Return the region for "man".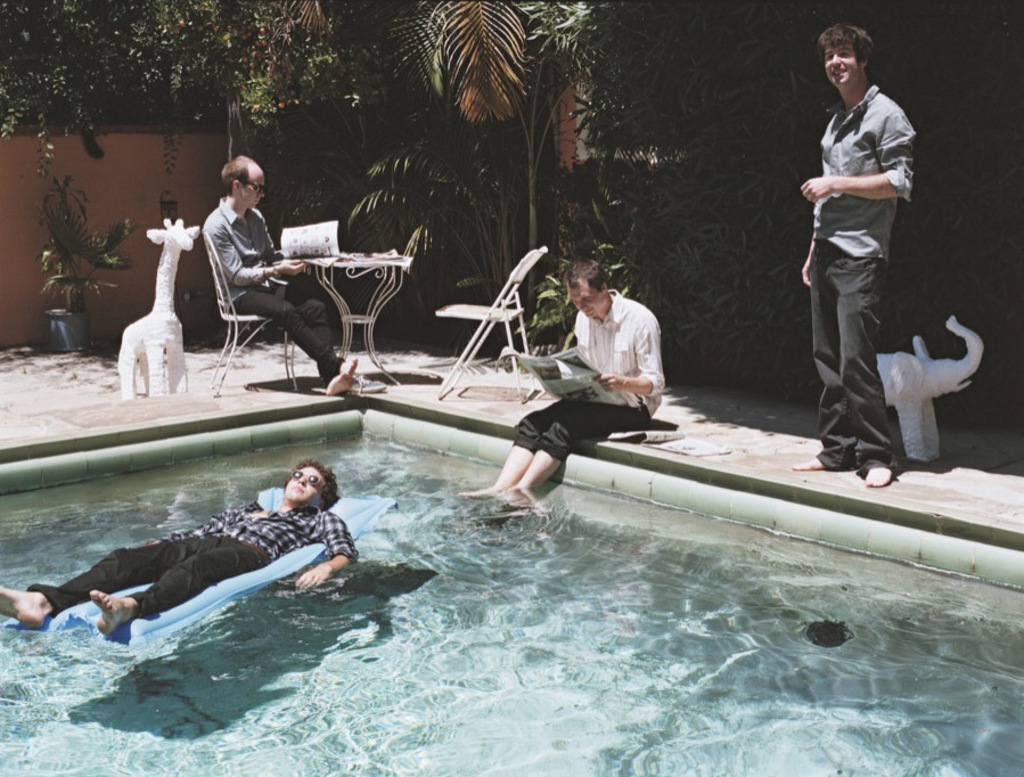
x1=460 y1=254 x2=672 y2=530.
